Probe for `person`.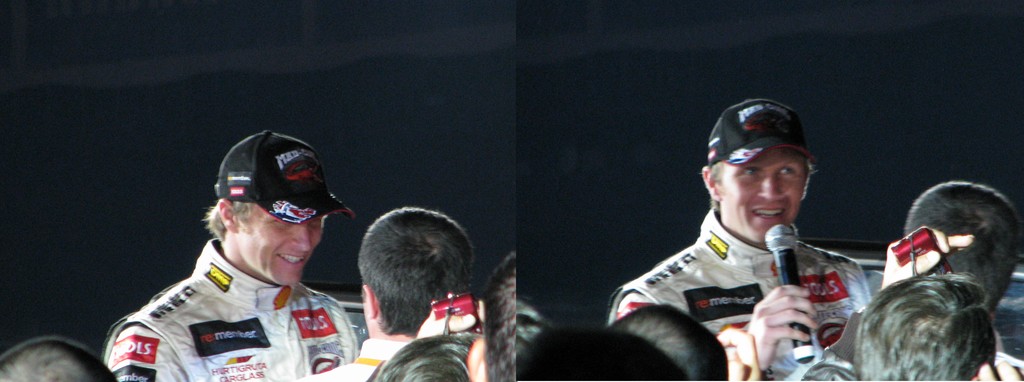
Probe result: 609/301/729/381.
